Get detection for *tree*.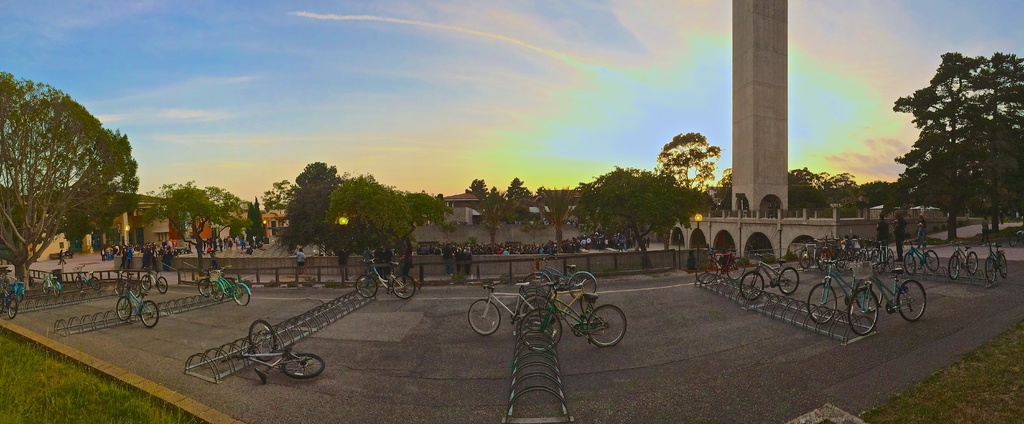
Detection: [left=965, top=47, right=1023, bottom=231].
